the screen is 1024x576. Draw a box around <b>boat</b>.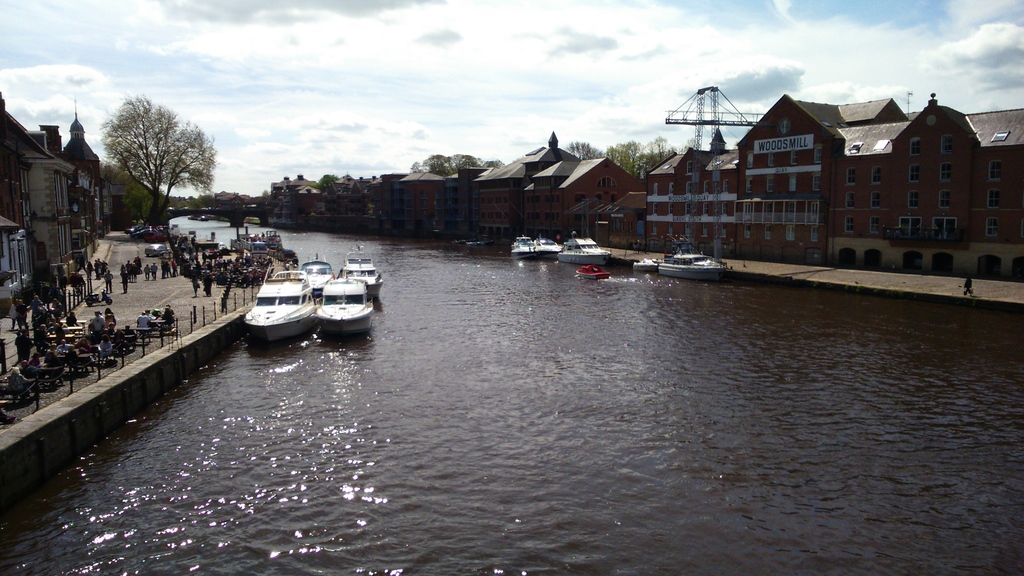
560 260 610 284.
